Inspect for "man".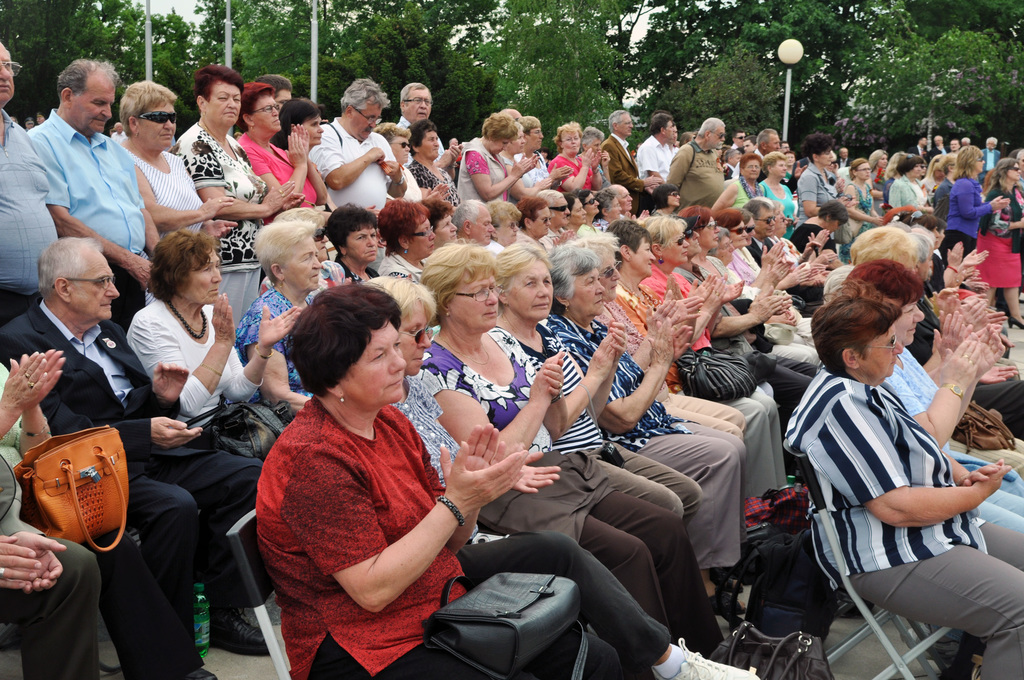
Inspection: bbox(765, 295, 1023, 672).
